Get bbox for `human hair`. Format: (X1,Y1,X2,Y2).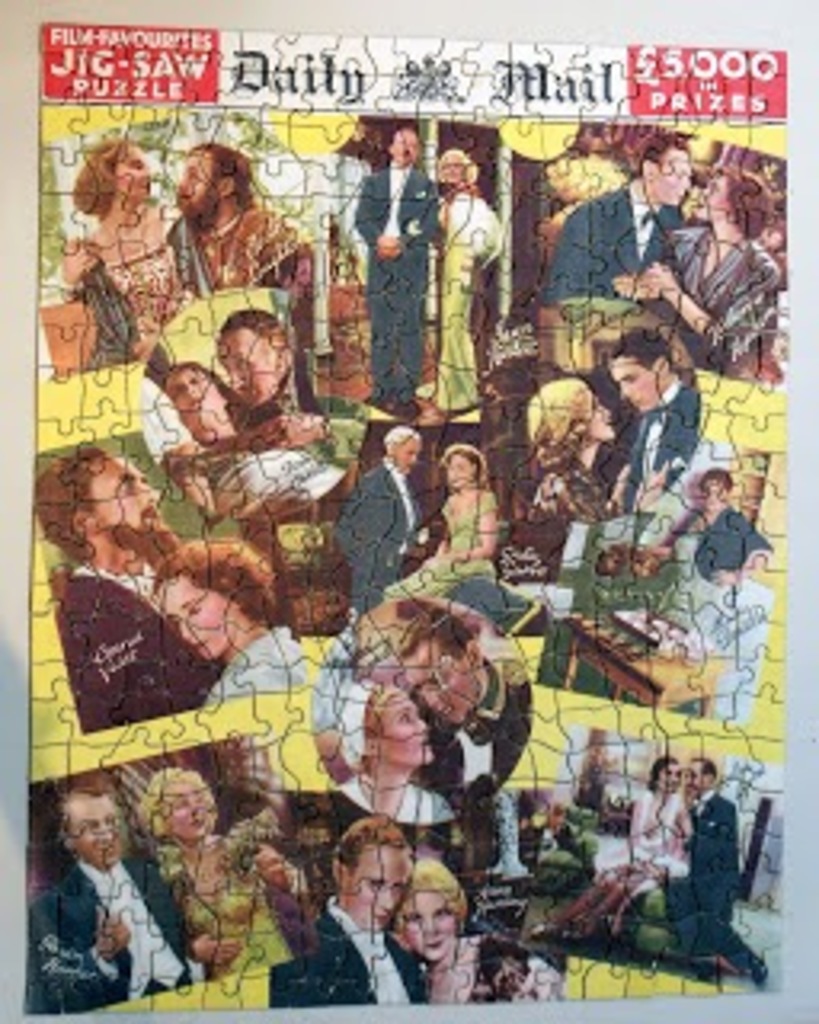
(640,749,678,797).
